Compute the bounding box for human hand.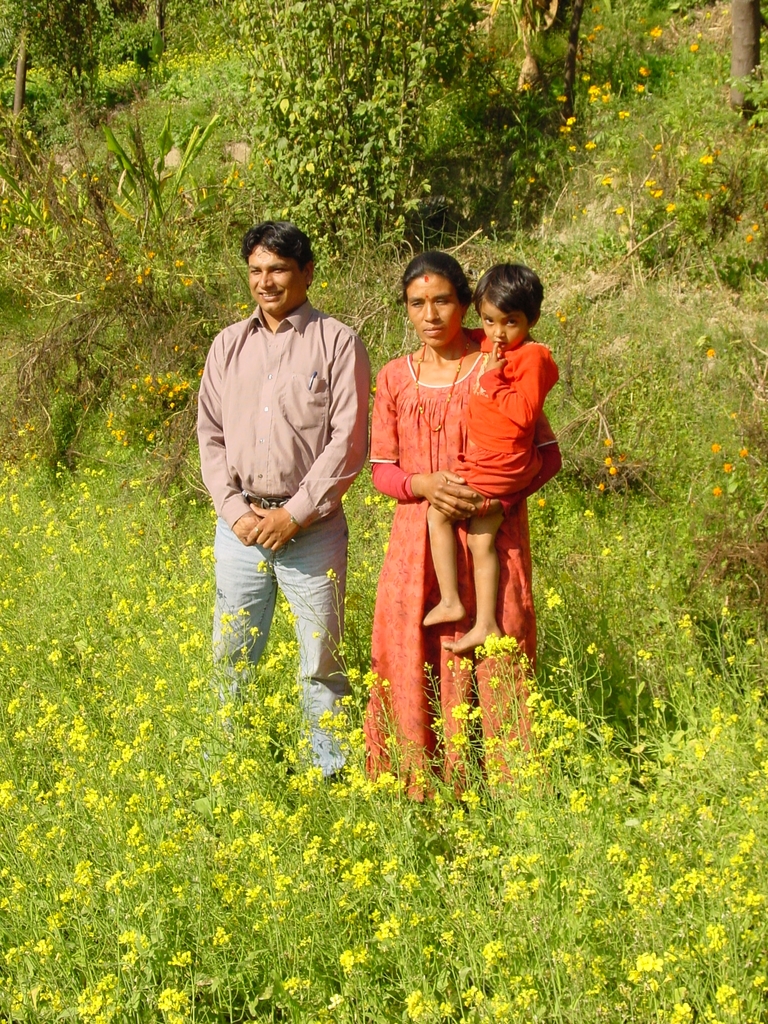
483/342/509/370.
